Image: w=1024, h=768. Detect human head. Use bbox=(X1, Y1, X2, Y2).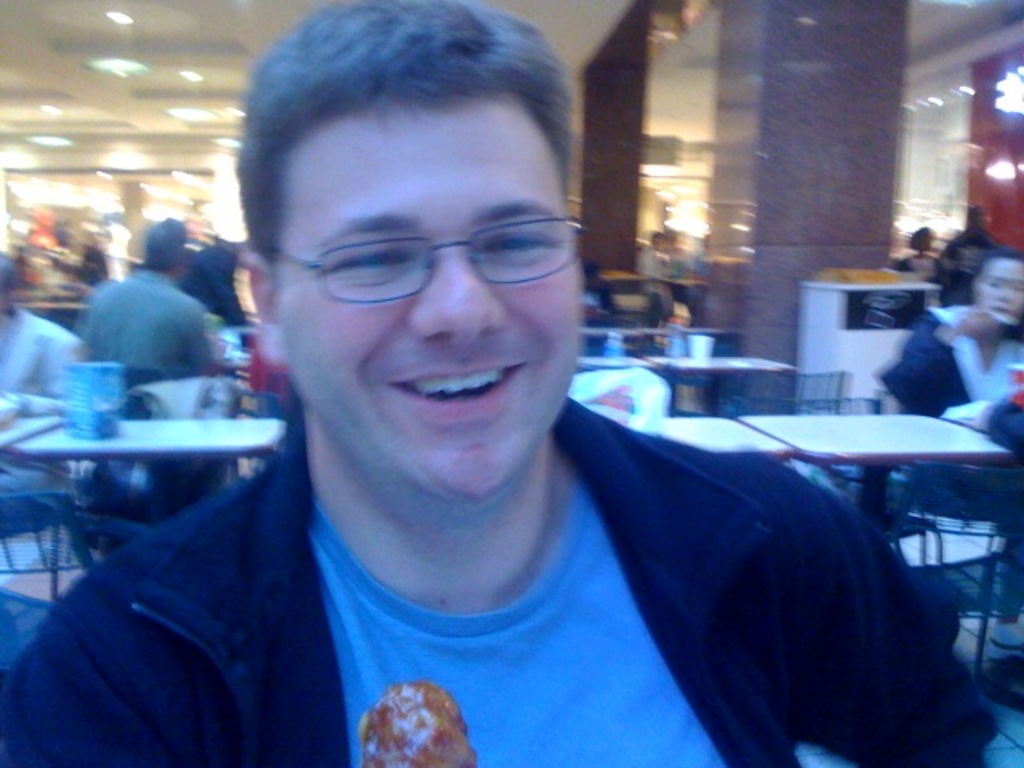
bbox=(243, 66, 608, 502).
